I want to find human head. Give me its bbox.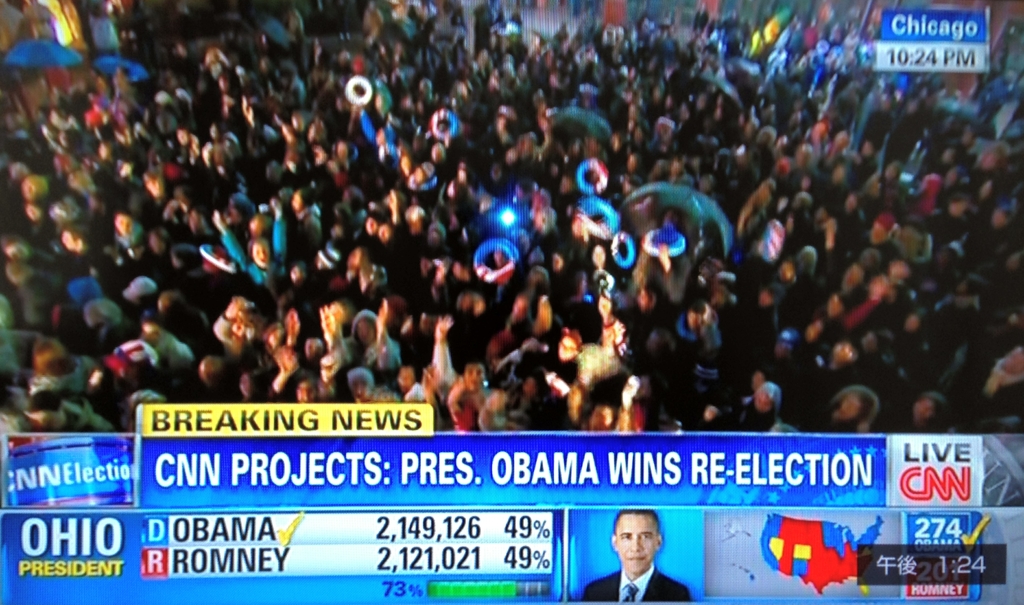
l=349, t=369, r=370, b=399.
